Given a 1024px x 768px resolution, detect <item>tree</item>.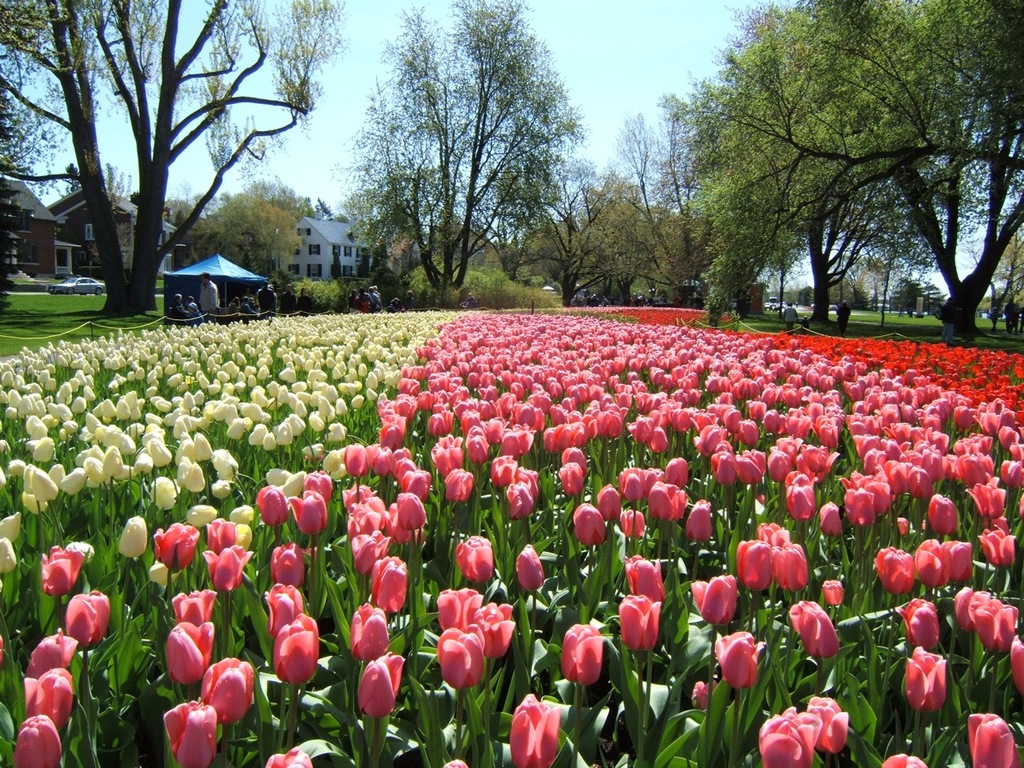
left=677, top=63, right=994, bottom=333.
